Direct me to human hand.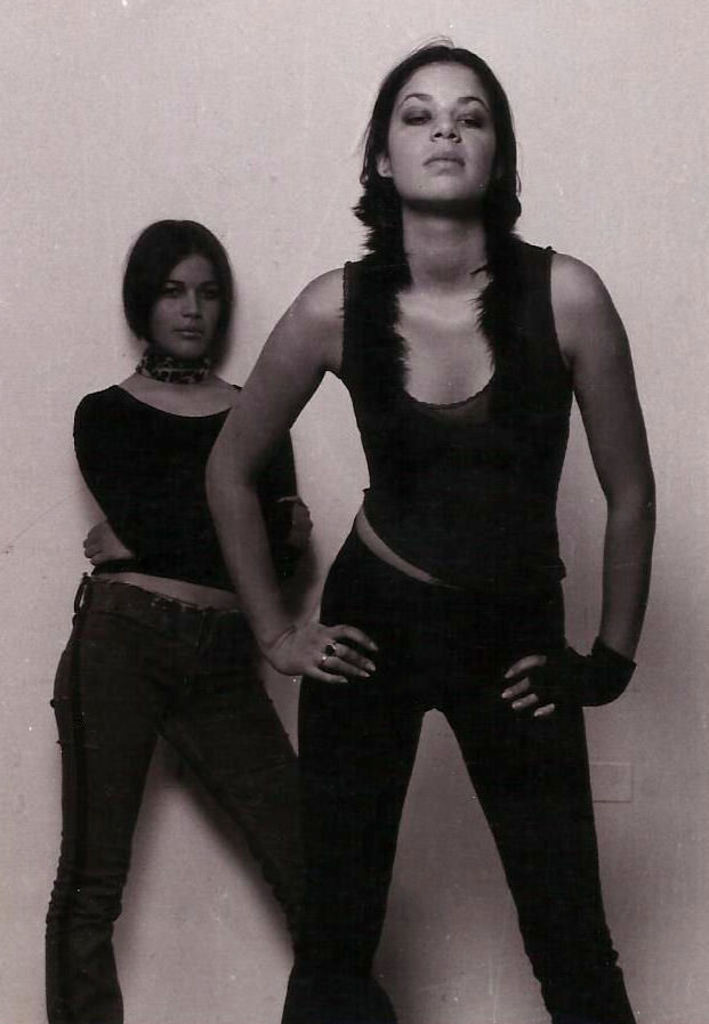
Direction: locate(79, 523, 132, 569).
